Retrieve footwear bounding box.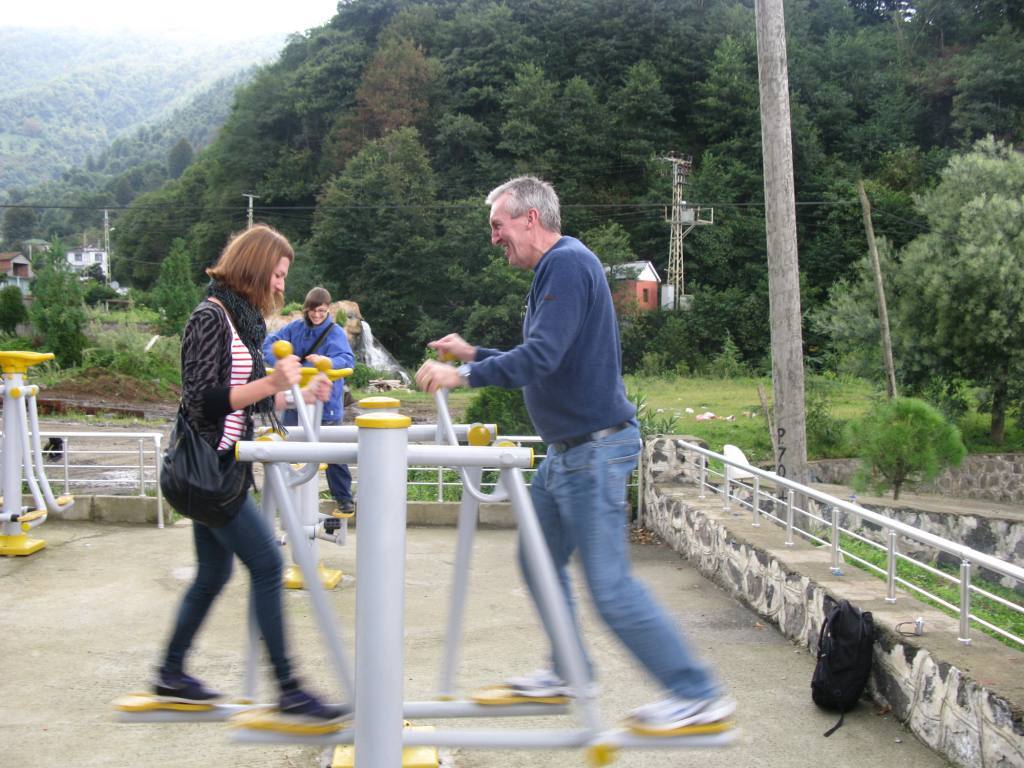
Bounding box: bbox=(625, 691, 741, 726).
